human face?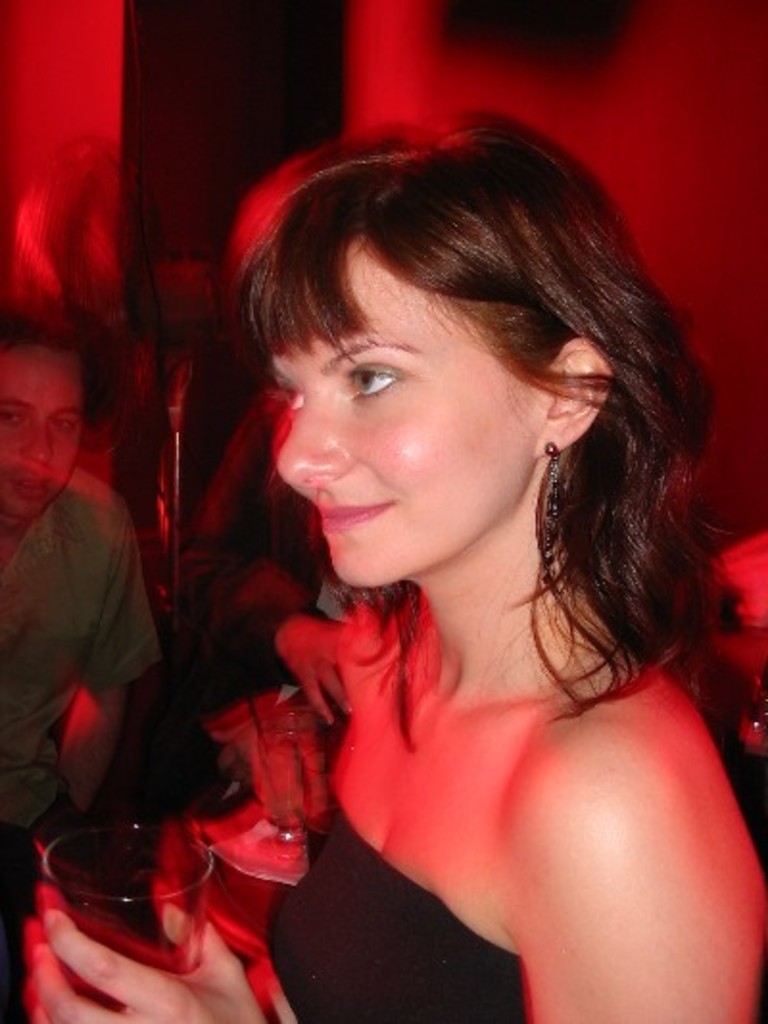
[271,234,561,590]
